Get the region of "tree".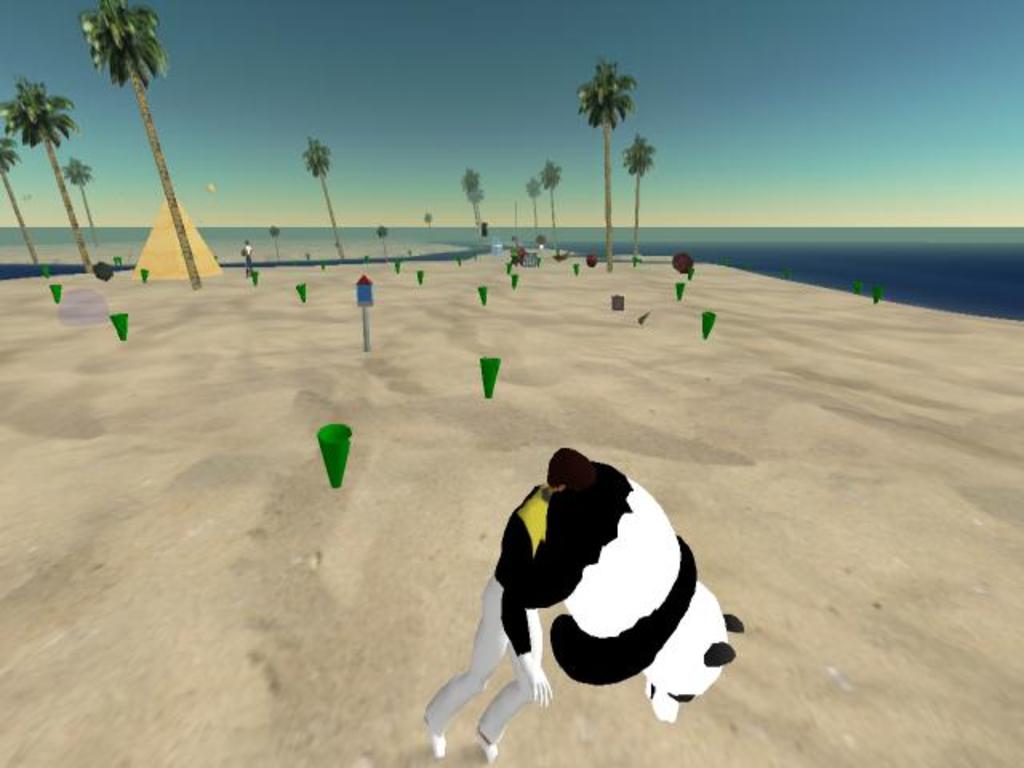
(576, 58, 640, 264).
